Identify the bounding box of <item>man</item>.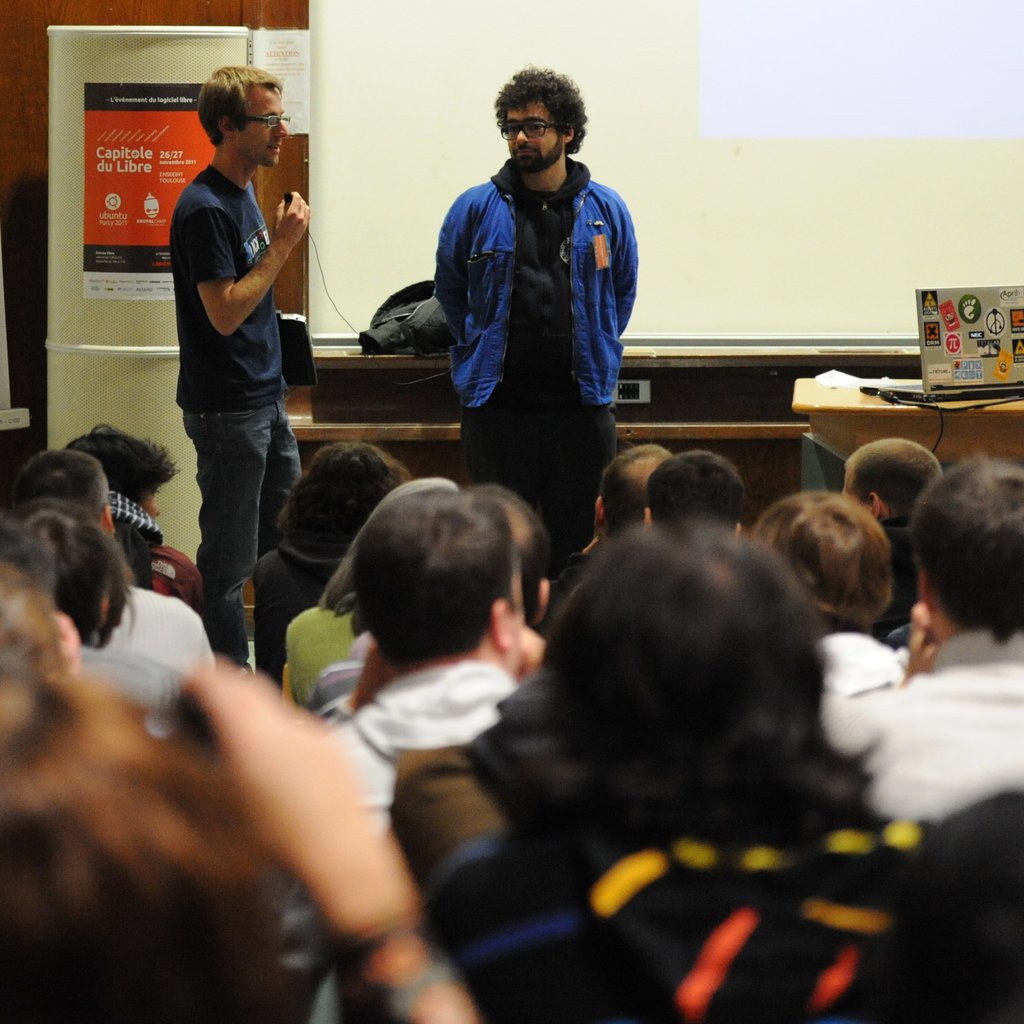
left=838, top=431, right=945, bottom=630.
